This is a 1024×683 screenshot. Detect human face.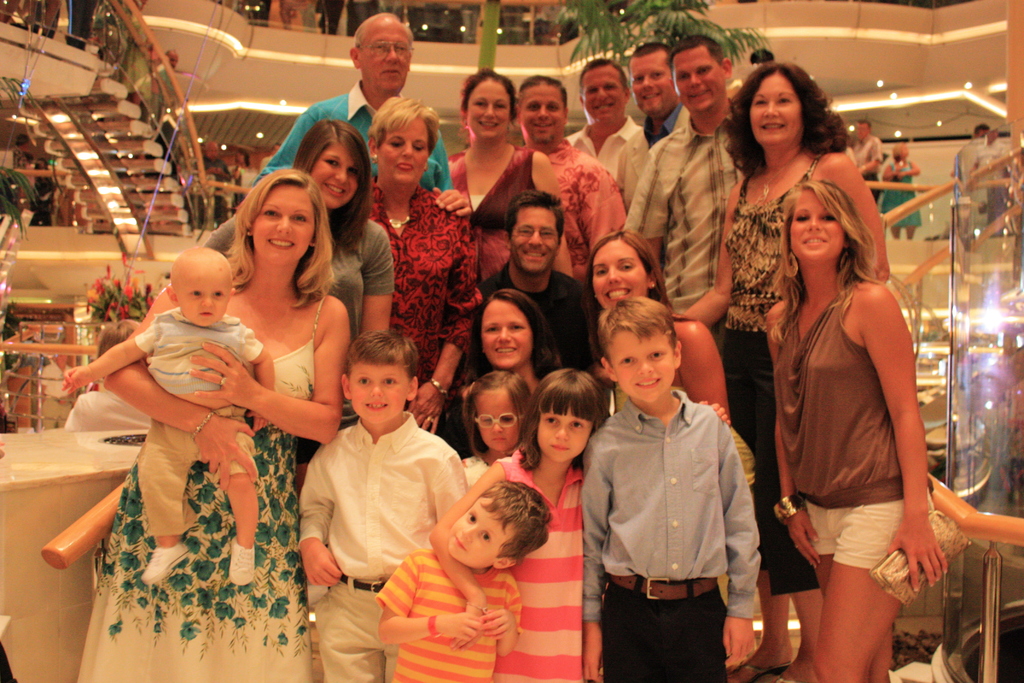
bbox(582, 63, 627, 125).
